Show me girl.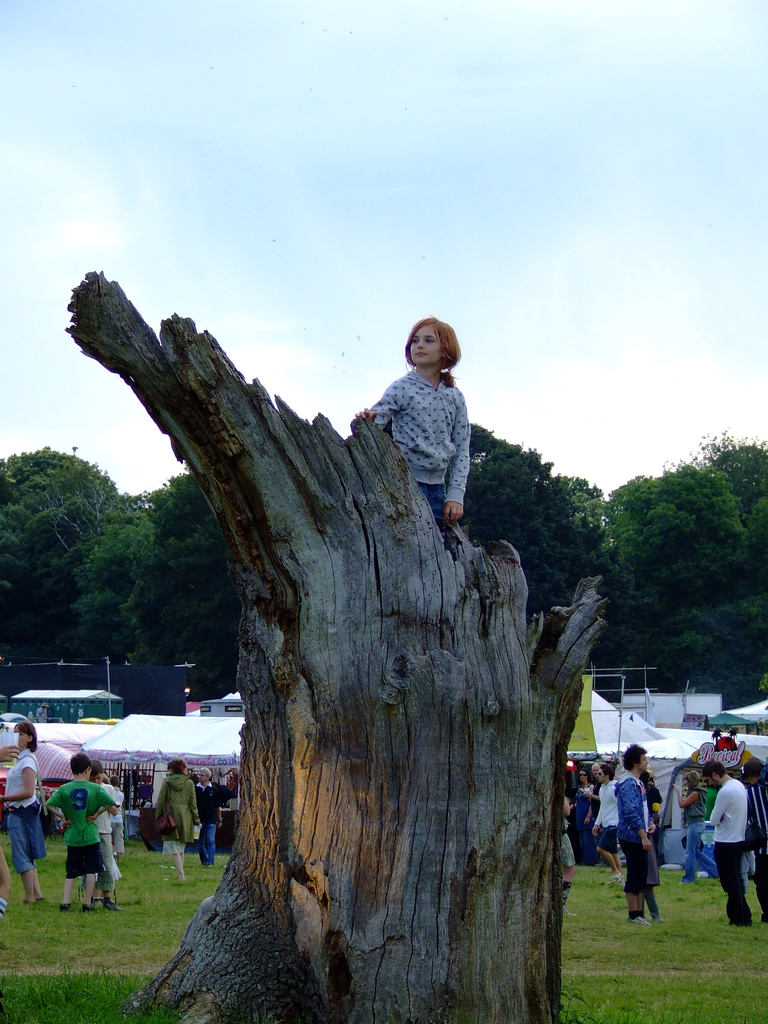
girl is here: locate(148, 758, 202, 882).
